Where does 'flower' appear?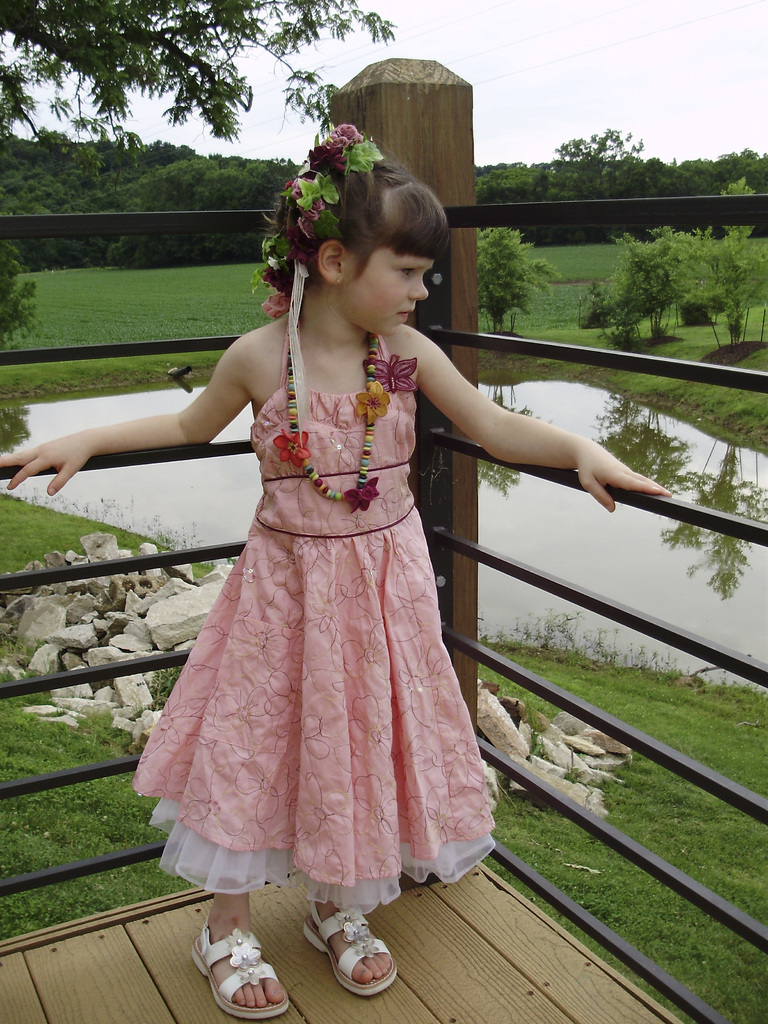
Appears at bbox(369, 342, 418, 393).
